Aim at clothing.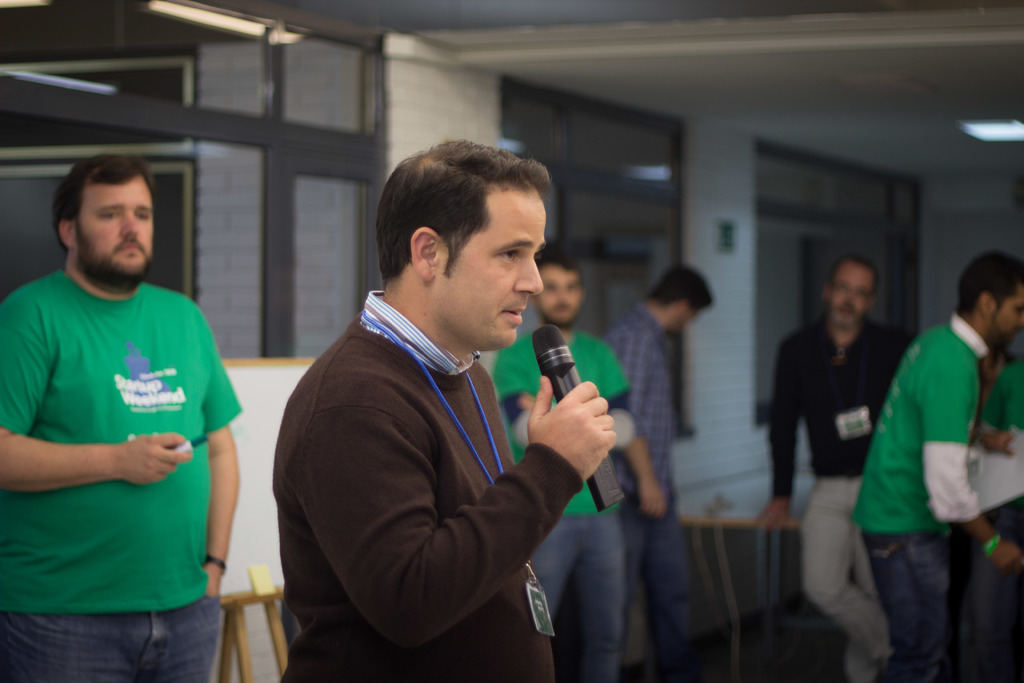
Aimed at select_region(269, 286, 575, 677).
